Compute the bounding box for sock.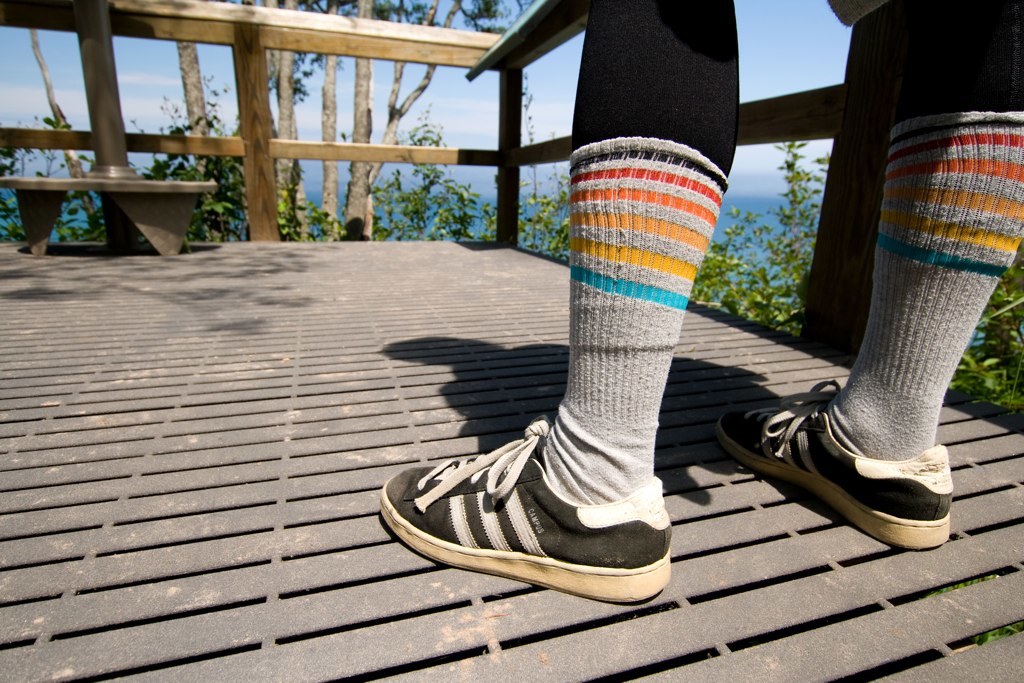
x1=543, y1=136, x2=727, y2=506.
